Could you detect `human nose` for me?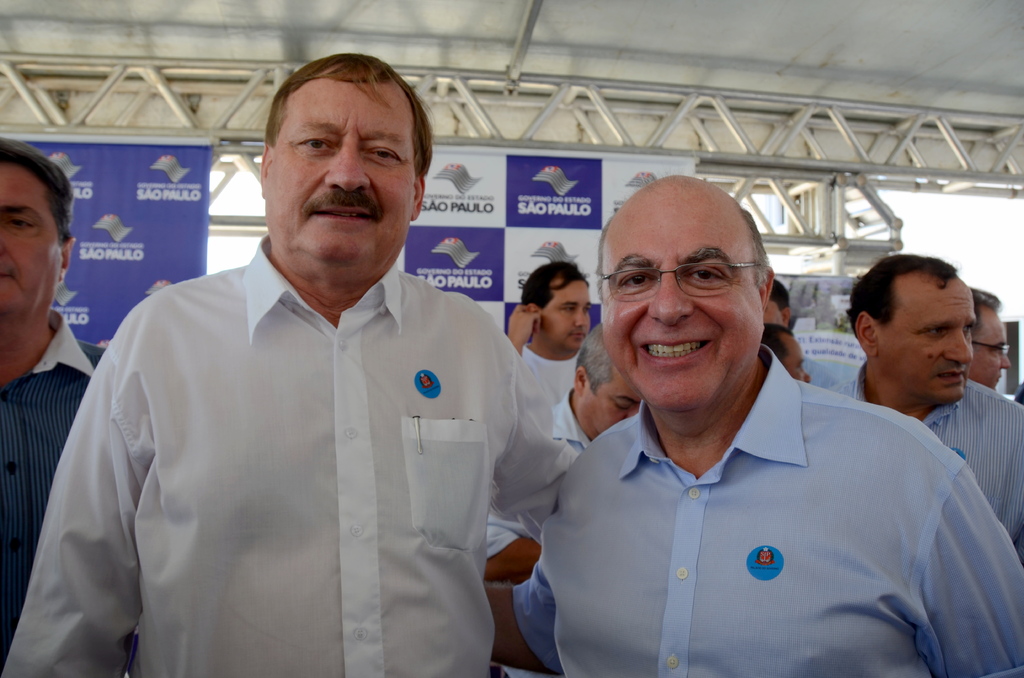
Detection result: locate(1002, 351, 1015, 370).
